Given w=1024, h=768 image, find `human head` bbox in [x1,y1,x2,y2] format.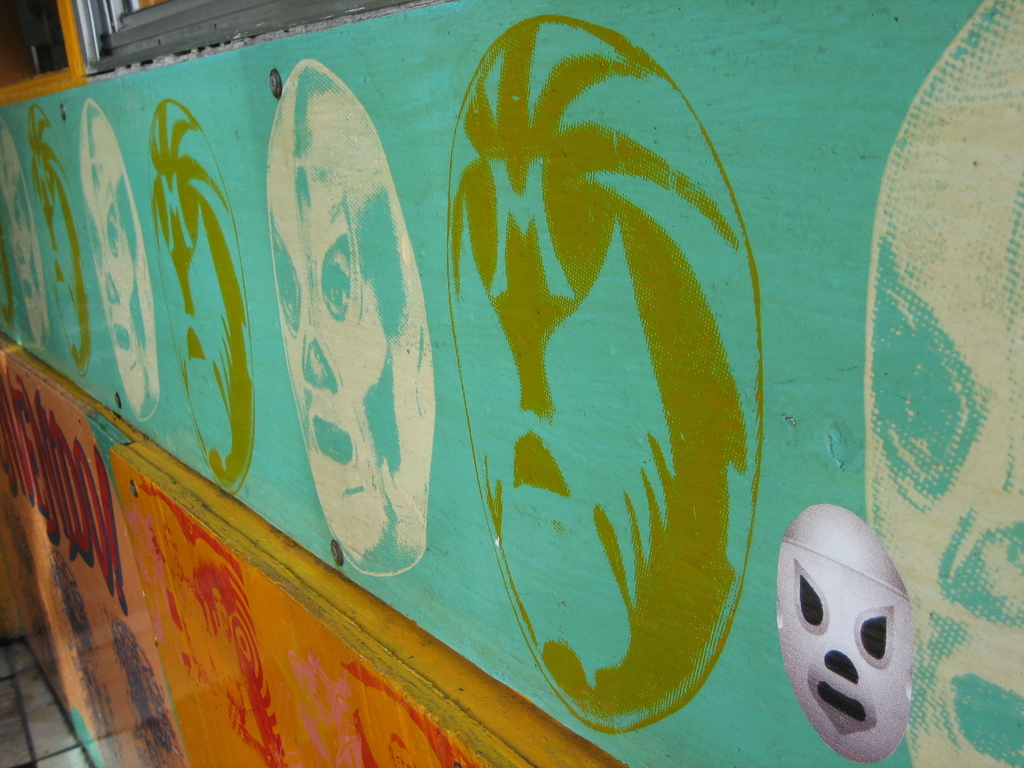
[870,0,1023,767].
